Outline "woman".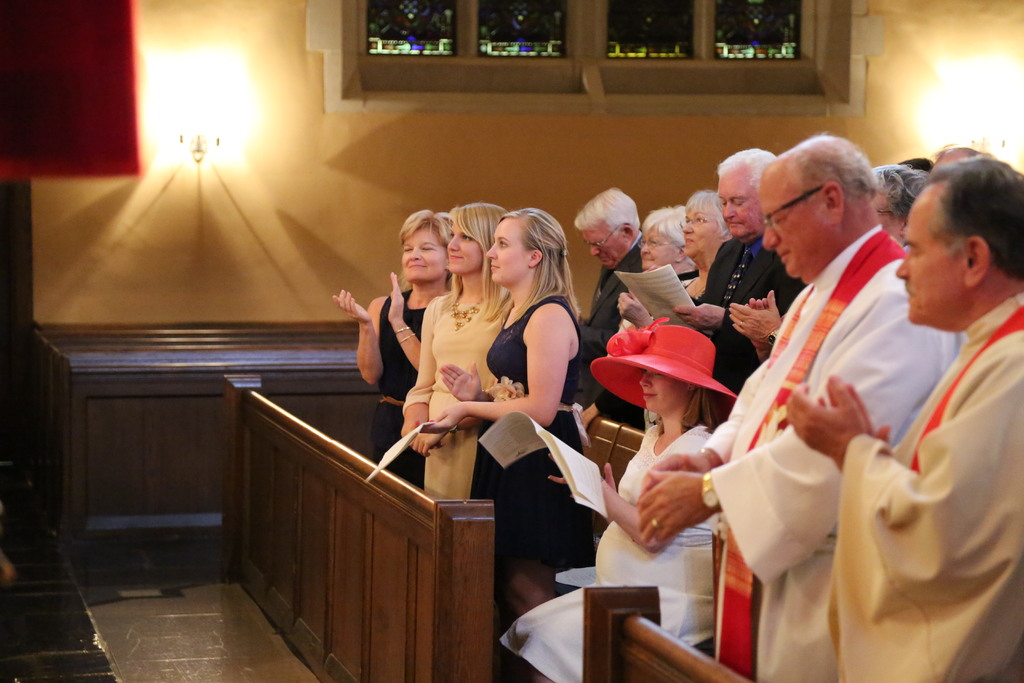
Outline: (399,202,509,497).
